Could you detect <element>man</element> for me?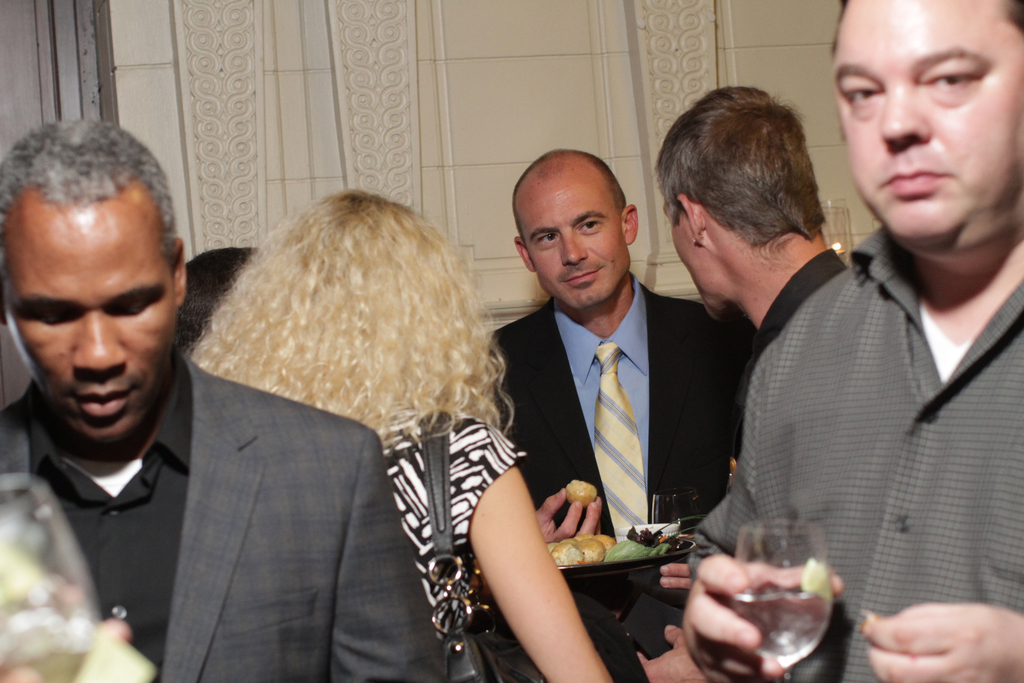
Detection result: (left=0, top=123, right=451, bottom=682).
